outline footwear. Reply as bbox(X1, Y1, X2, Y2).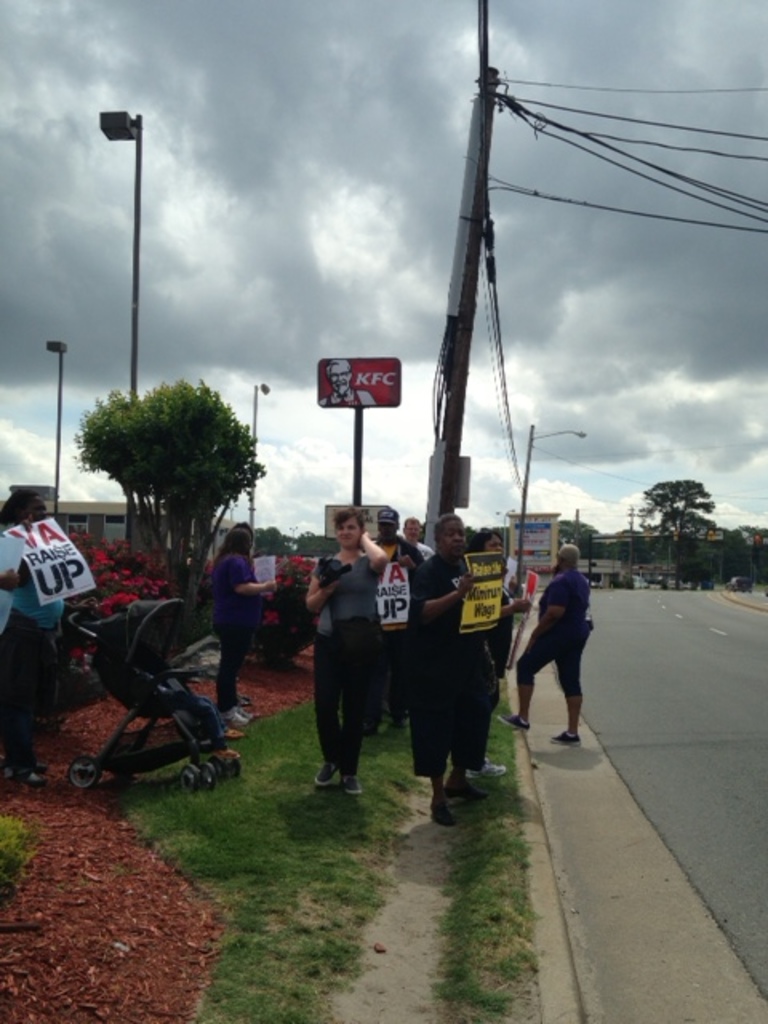
bbox(314, 754, 347, 784).
